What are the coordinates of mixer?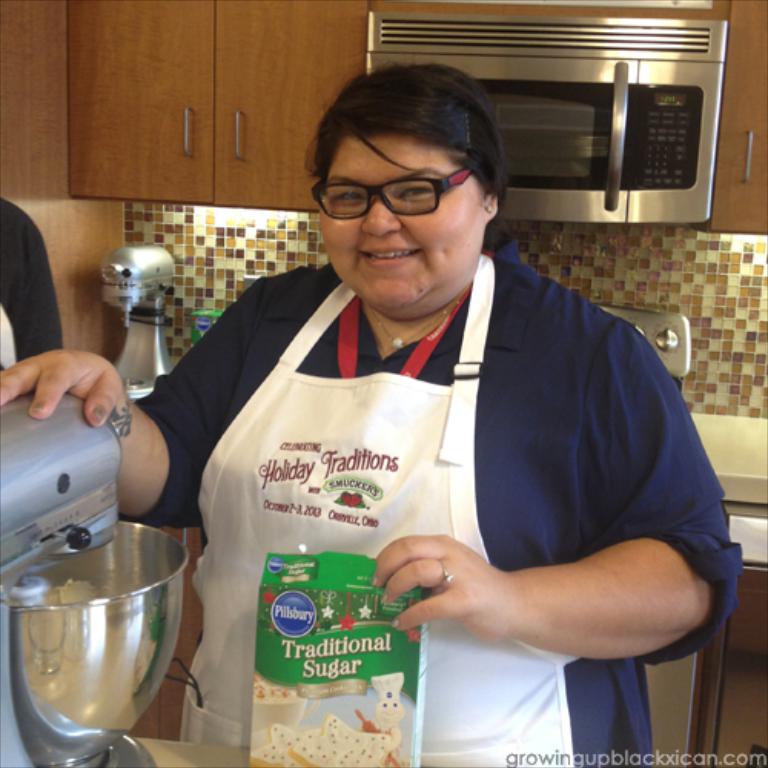
[0, 387, 189, 766].
